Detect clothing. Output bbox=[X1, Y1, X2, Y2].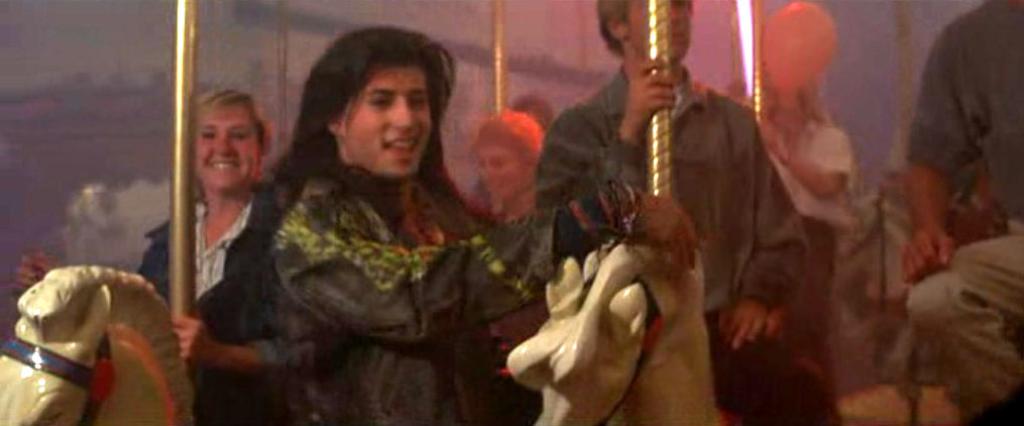
bbox=[902, 0, 1023, 425].
